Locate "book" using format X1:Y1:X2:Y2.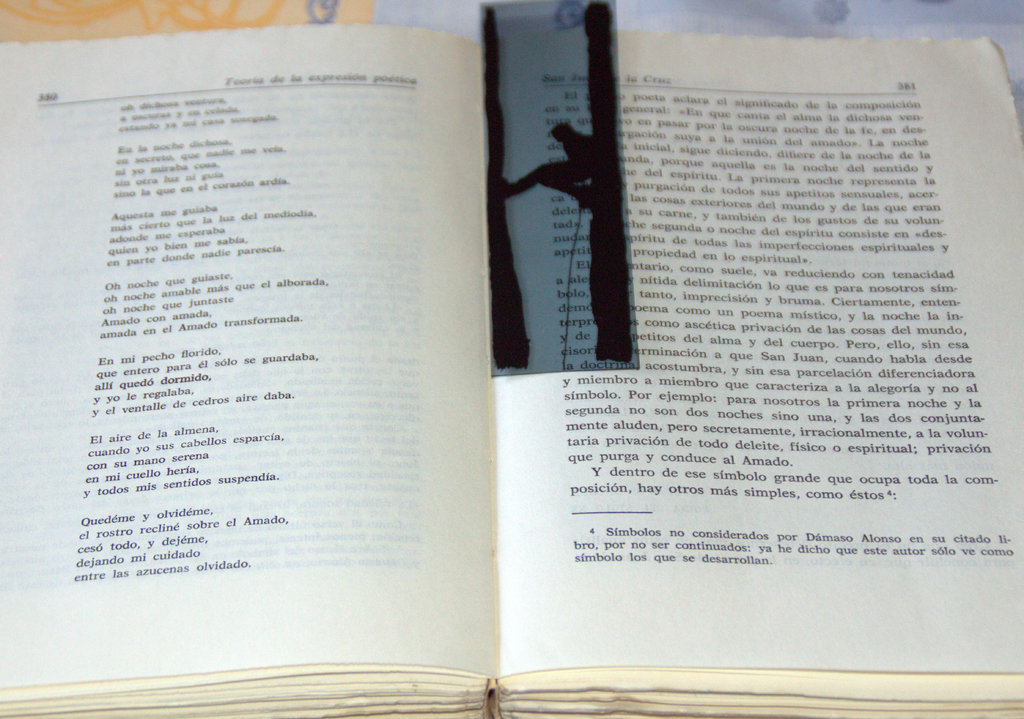
64:0:986:688.
